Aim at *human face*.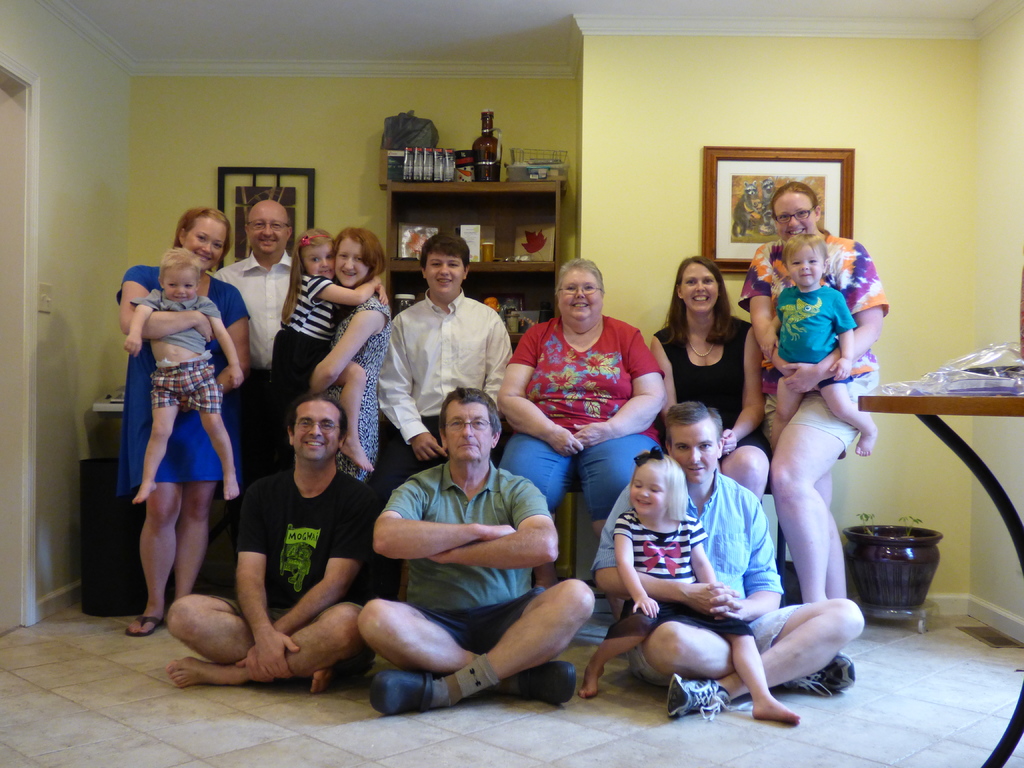
Aimed at left=559, top=265, right=598, bottom=323.
